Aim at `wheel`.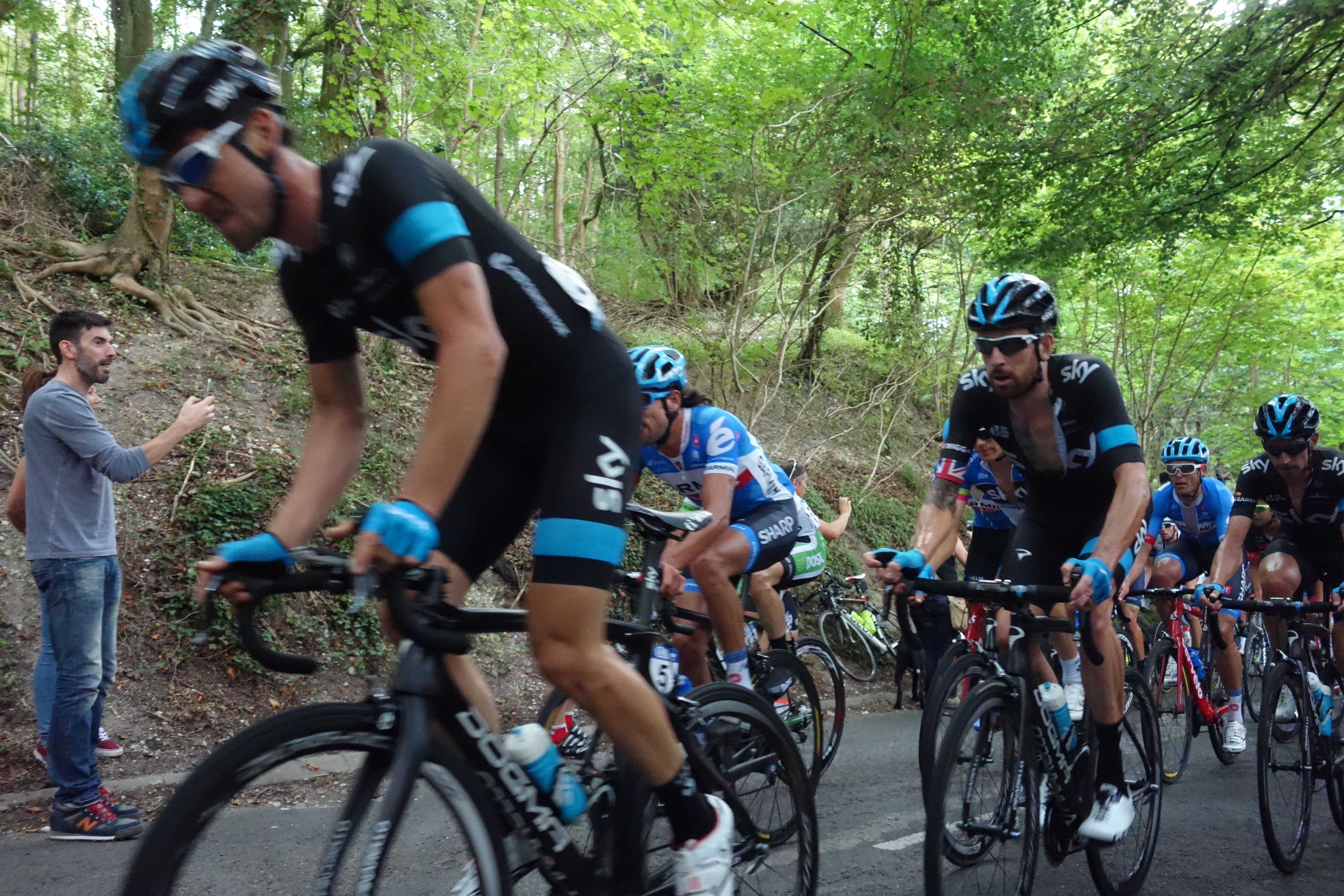
Aimed at rect(151, 169, 199, 220).
